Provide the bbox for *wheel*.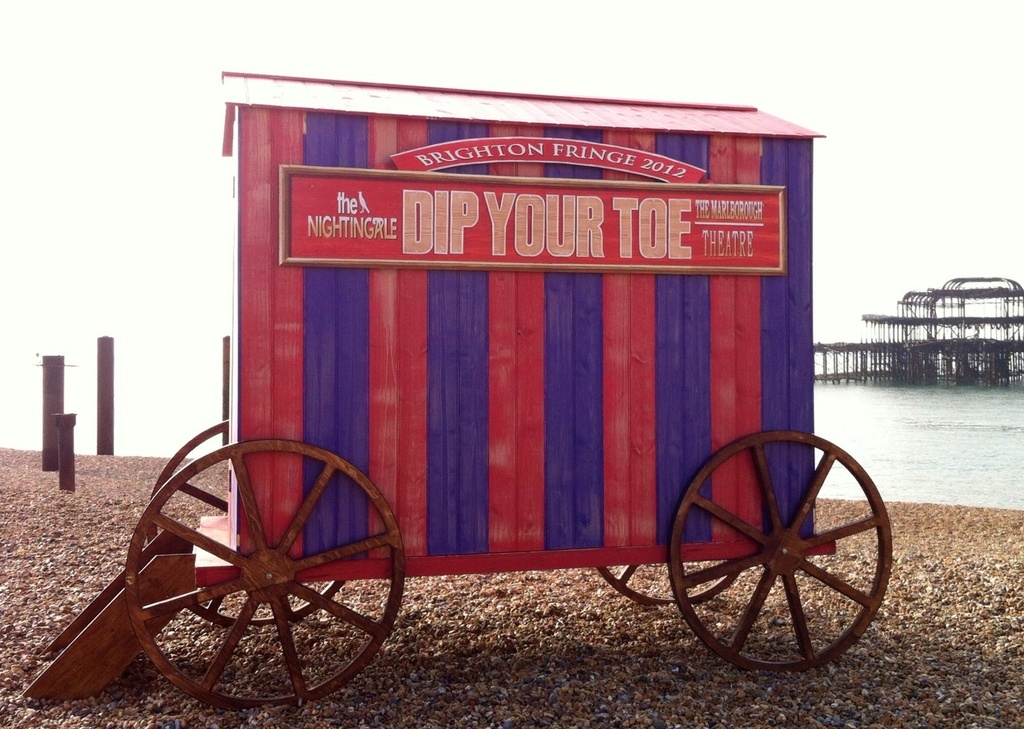
left=666, top=416, right=866, bottom=666.
